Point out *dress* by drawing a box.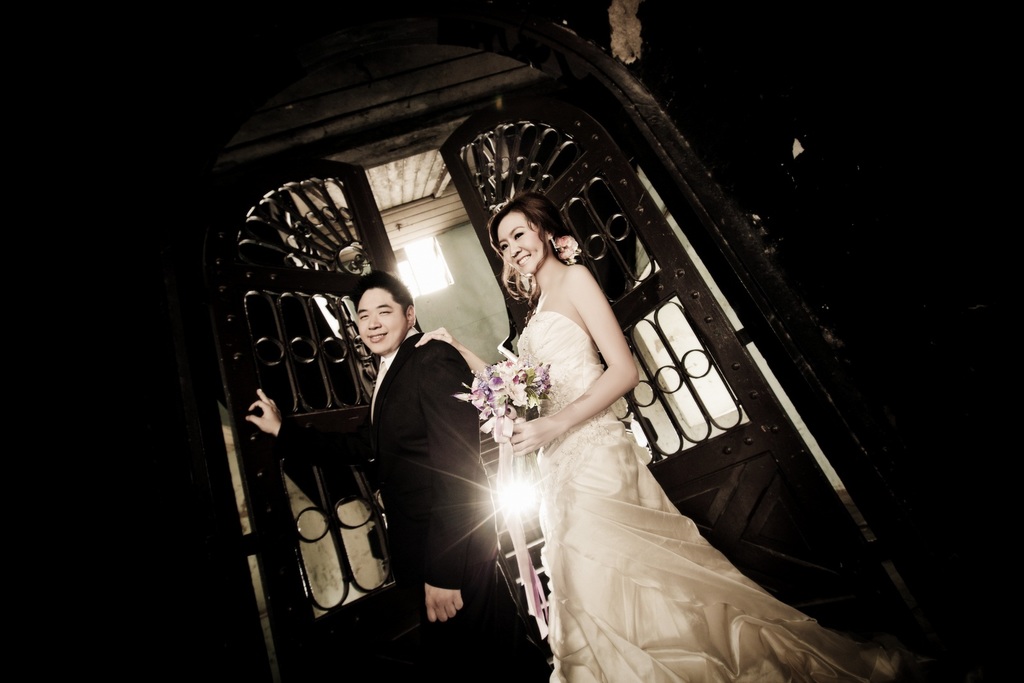
<region>515, 310, 893, 682</region>.
